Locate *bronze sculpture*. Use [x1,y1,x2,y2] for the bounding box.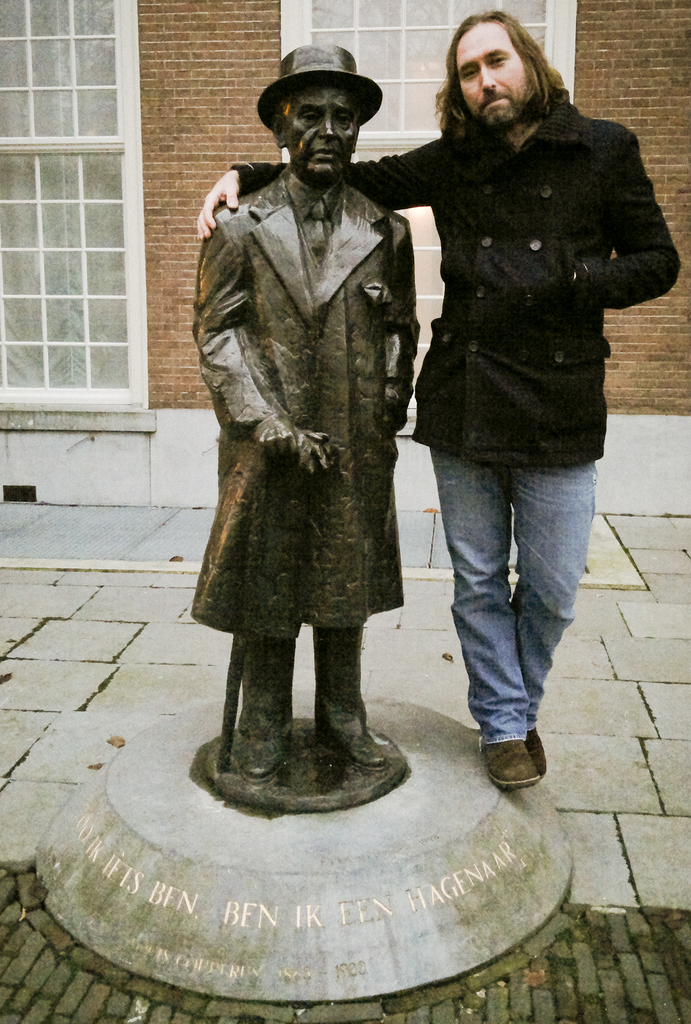
[193,44,418,801].
